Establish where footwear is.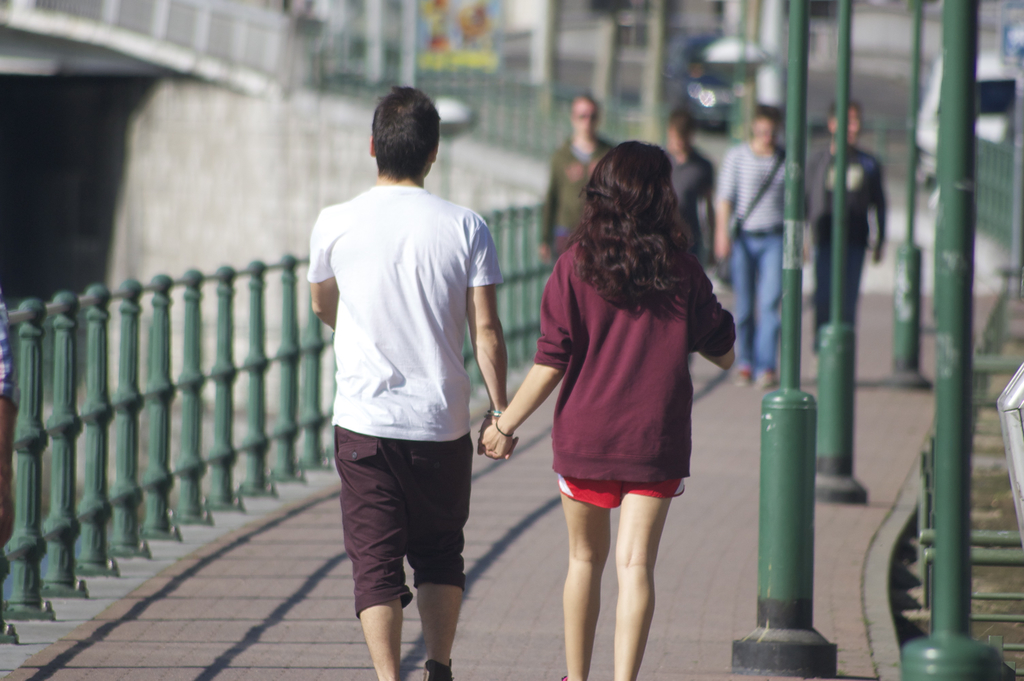
Established at region(419, 659, 453, 680).
